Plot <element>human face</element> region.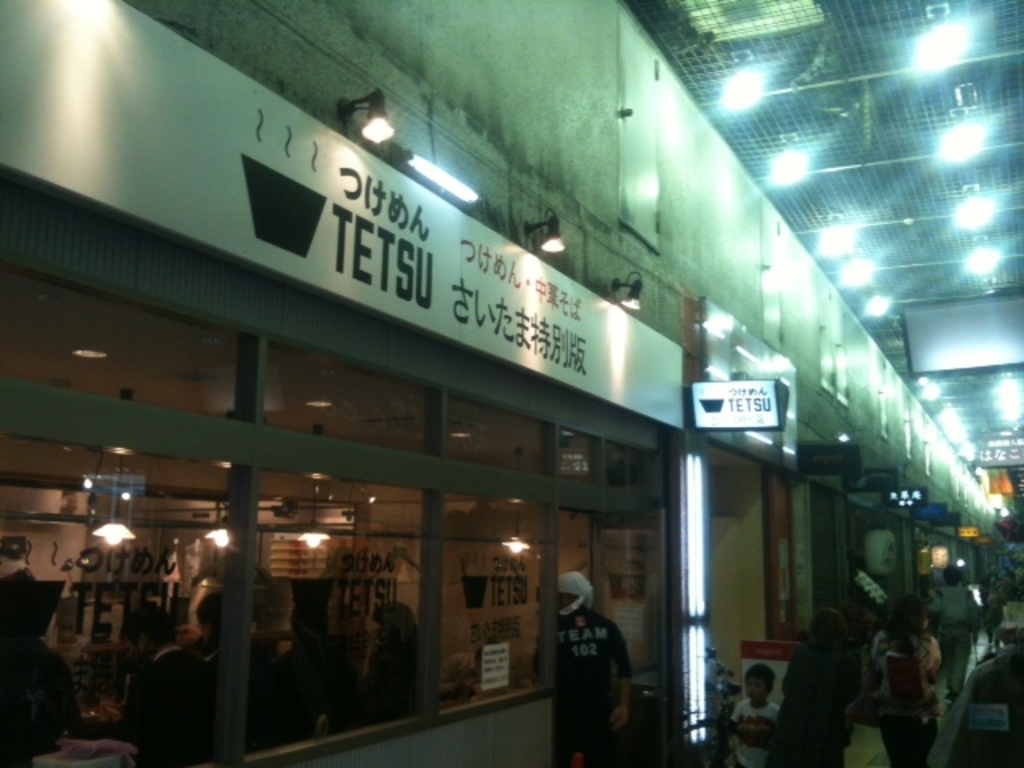
Plotted at <bbox>746, 675, 766, 702</bbox>.
